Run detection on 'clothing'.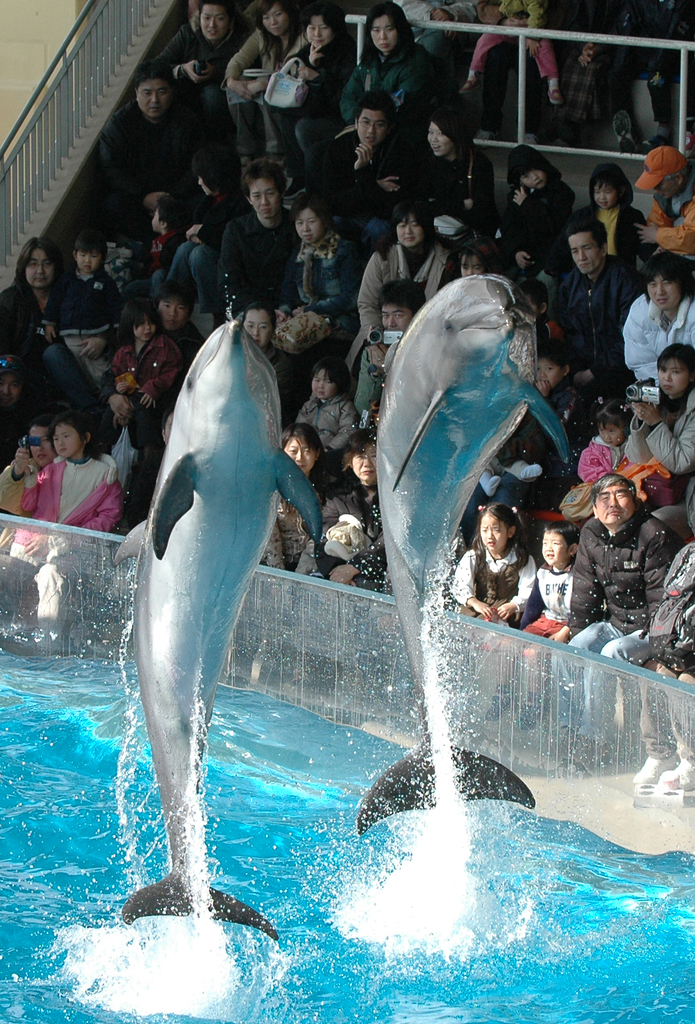
Result: locate(522, 560, 571, 642).
